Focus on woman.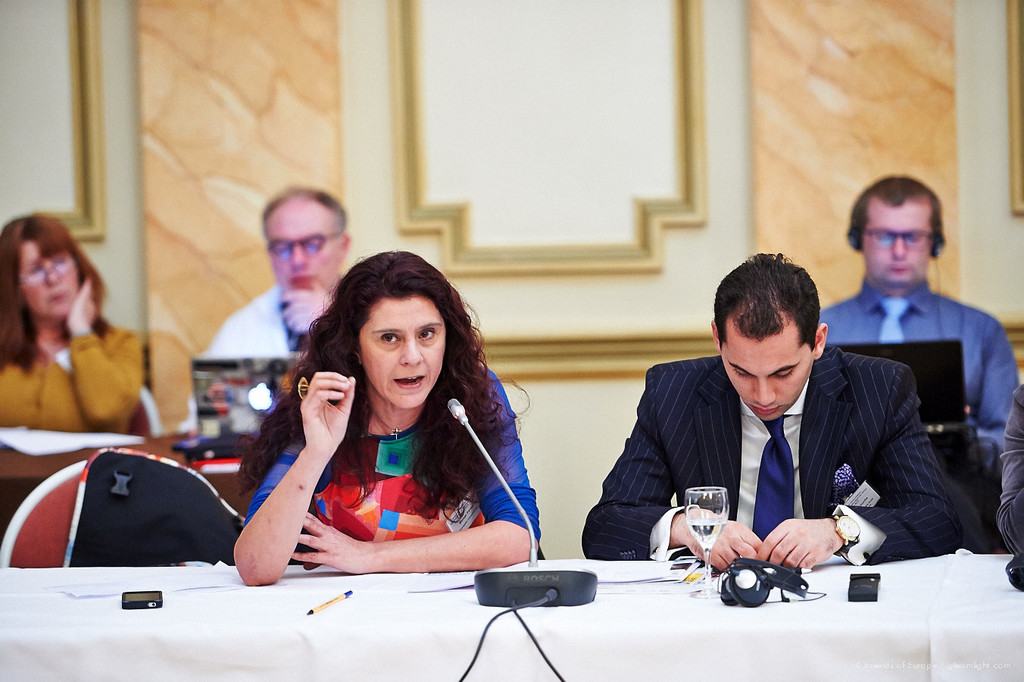
Focused at [x1=0, y1=210, x2=145, y2=425].
